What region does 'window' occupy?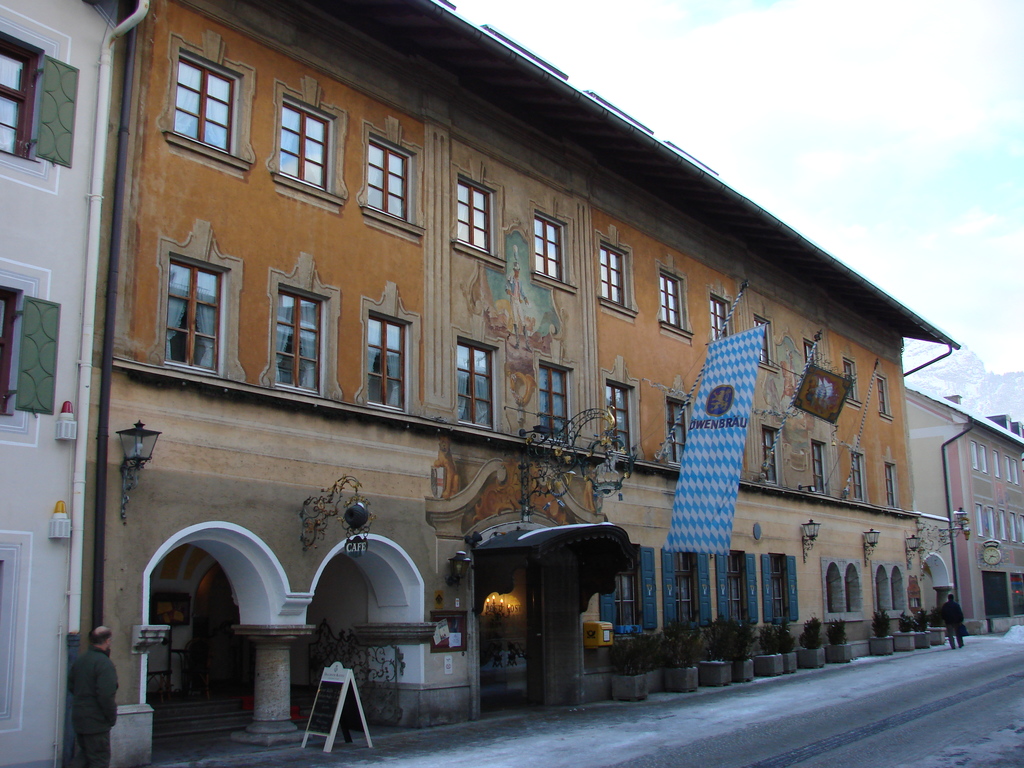
(x1=839, y1=349, x2=862, y2=408).
